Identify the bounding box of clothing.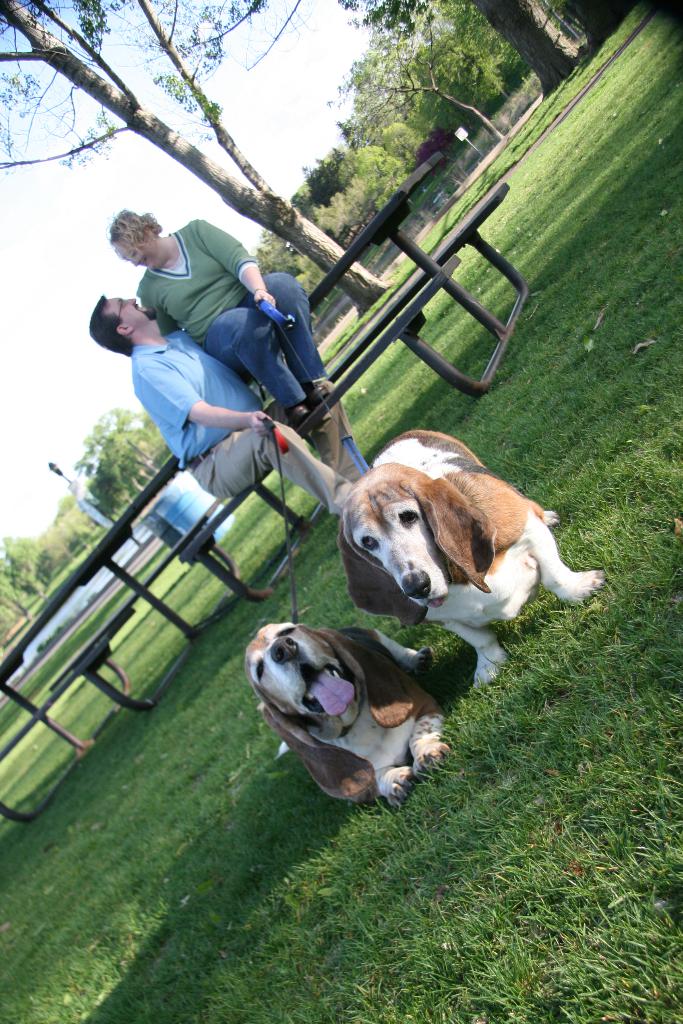
138,214,328,403.
